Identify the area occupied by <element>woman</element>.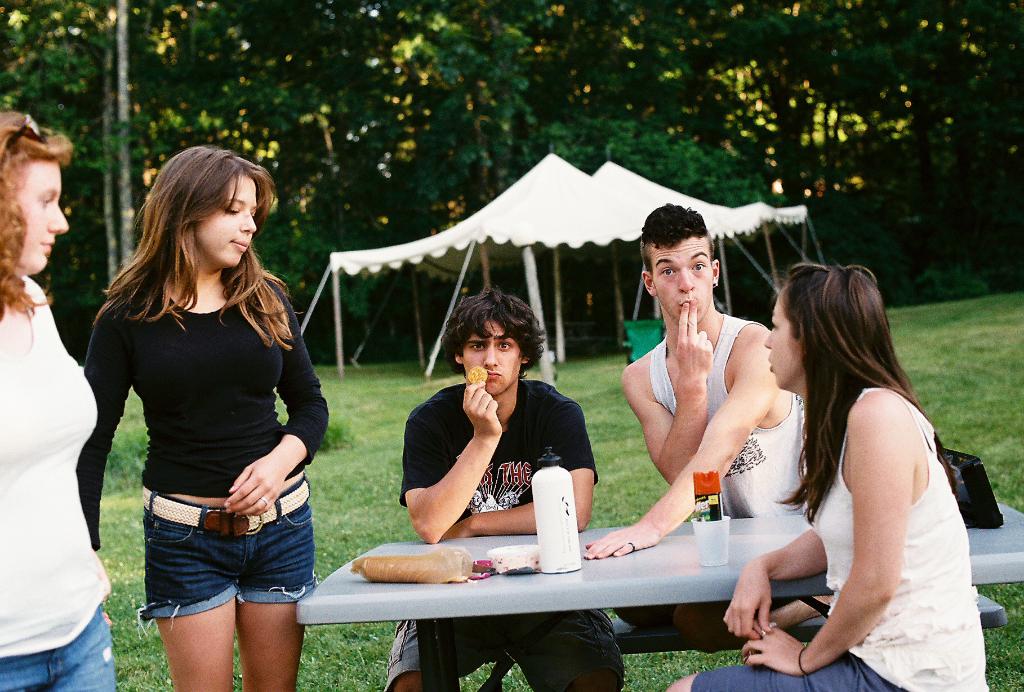
Area: <box>737,236,998,691</box>.
